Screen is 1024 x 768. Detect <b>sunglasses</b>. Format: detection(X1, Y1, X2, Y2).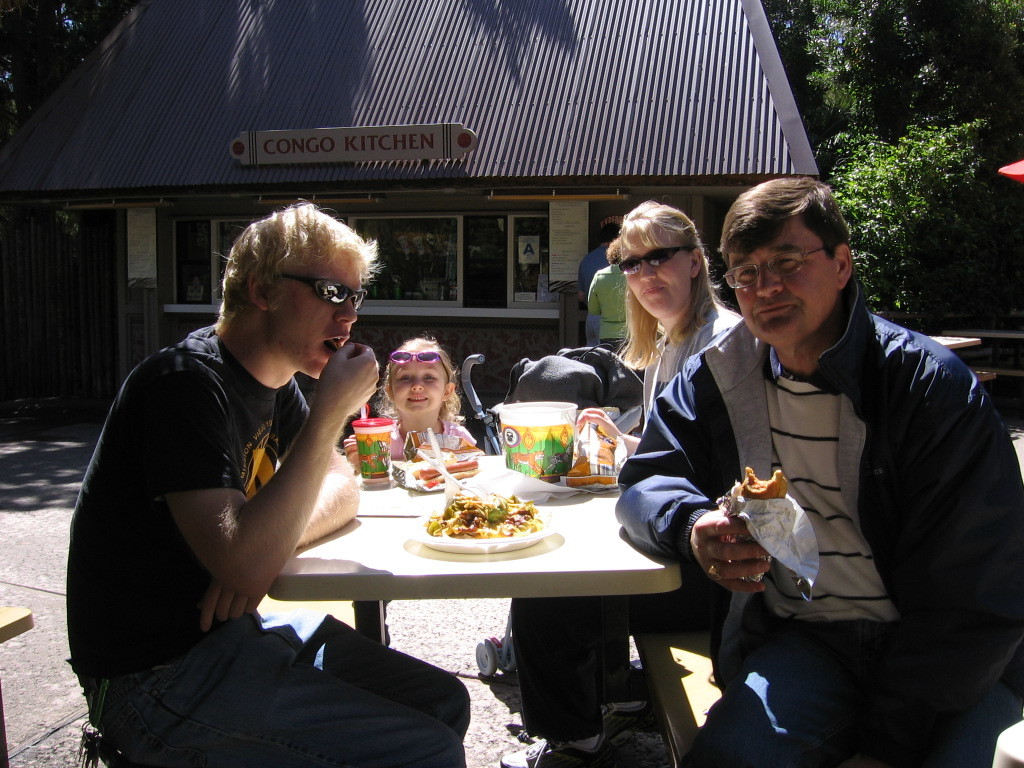
detection(611, 247, 697, 286).
